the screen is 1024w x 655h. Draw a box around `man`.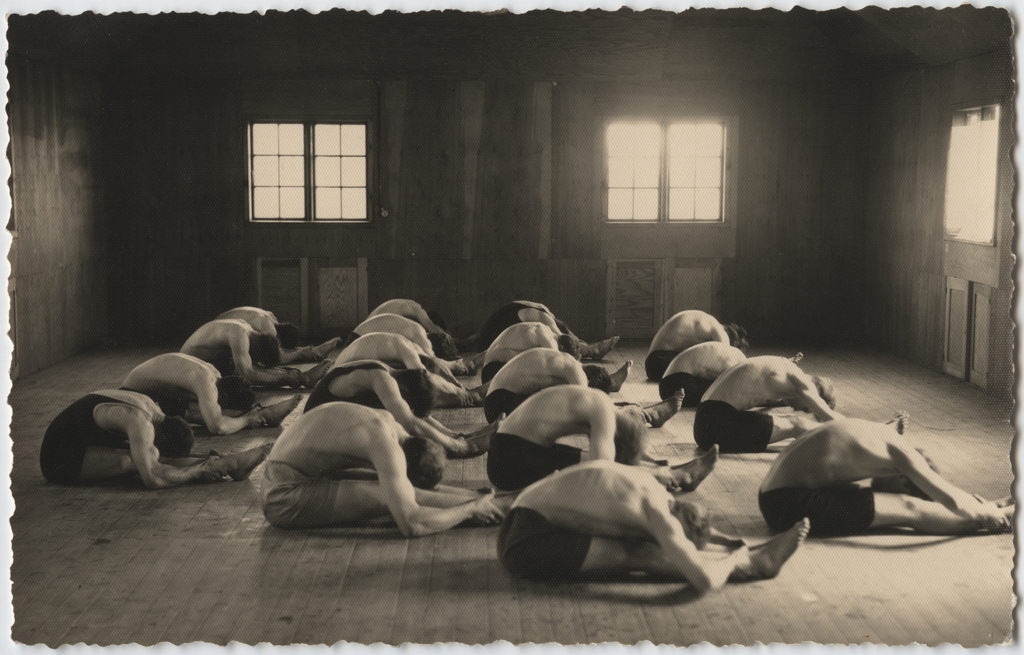
(497,456,812,579).
